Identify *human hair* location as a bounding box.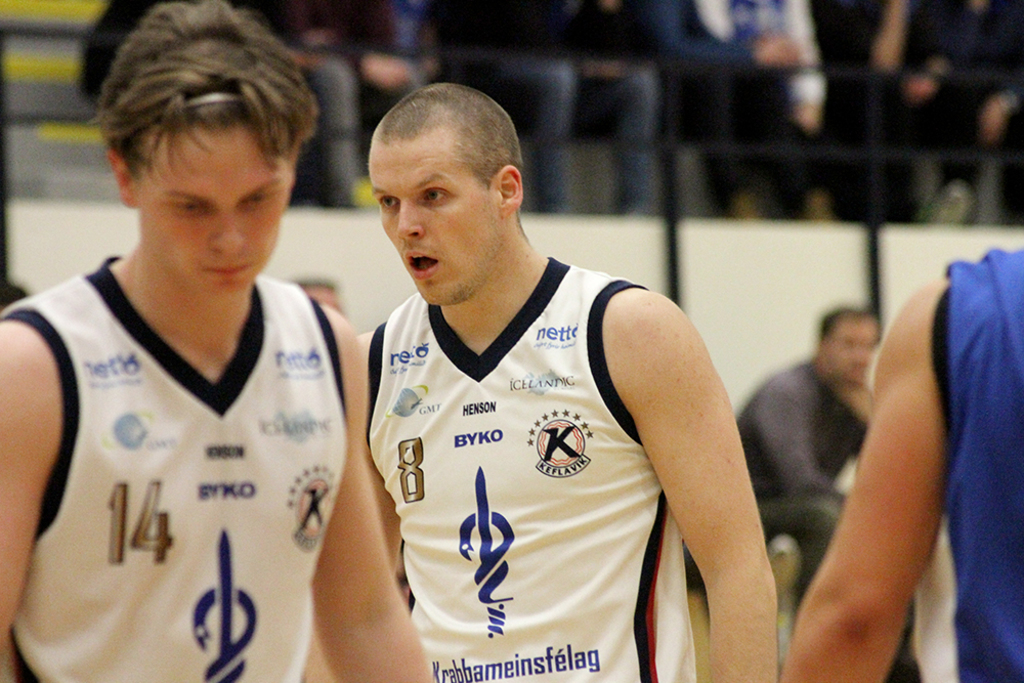
{"left": 84, "top": 0, "right": 314, "bottom": 173}.
